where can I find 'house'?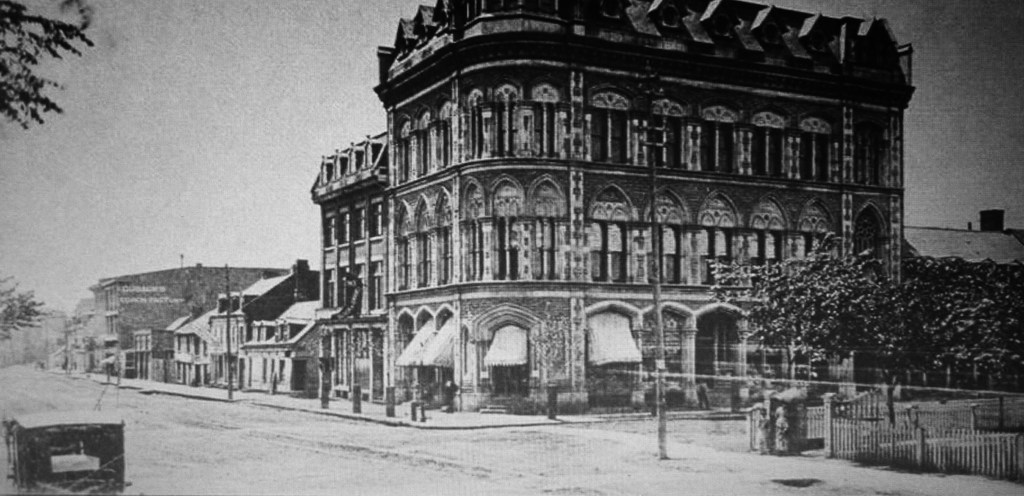
You can find it at rect(92, 262, 284, 383).
